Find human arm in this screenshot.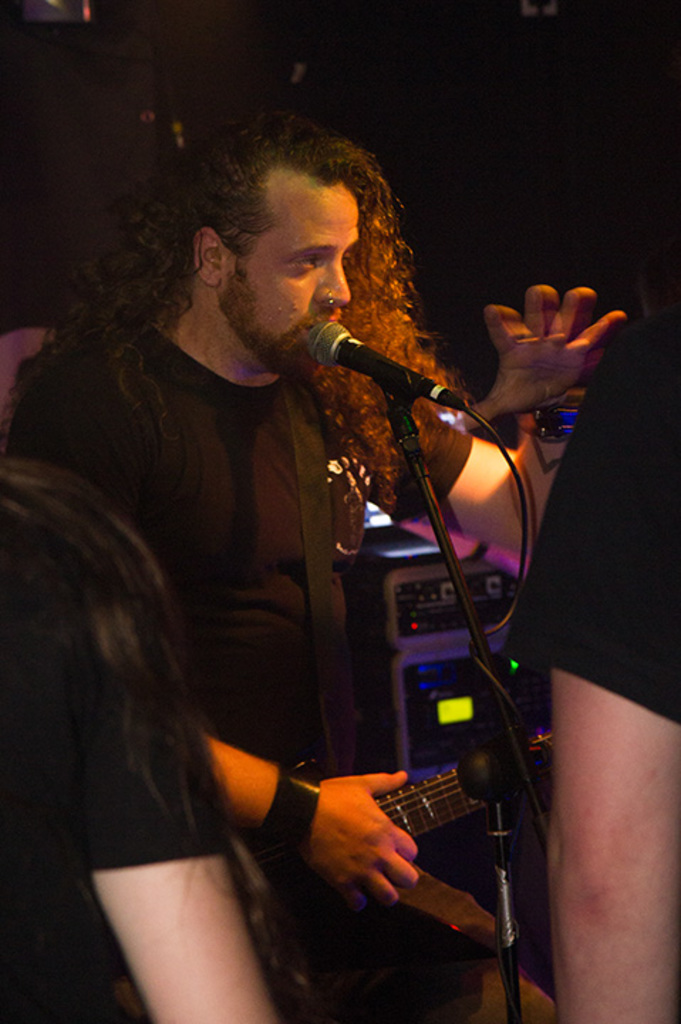
The bounding box for human arm is box=[21, 417, 417, 909].
